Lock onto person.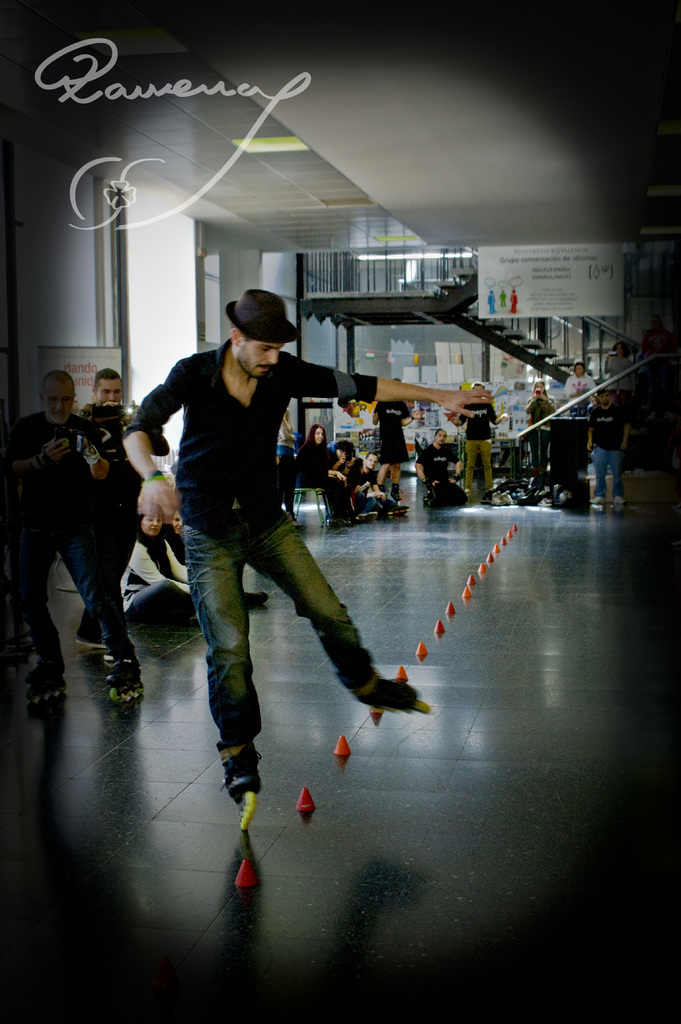
Locked: crop(72, 367, 151, 648).
